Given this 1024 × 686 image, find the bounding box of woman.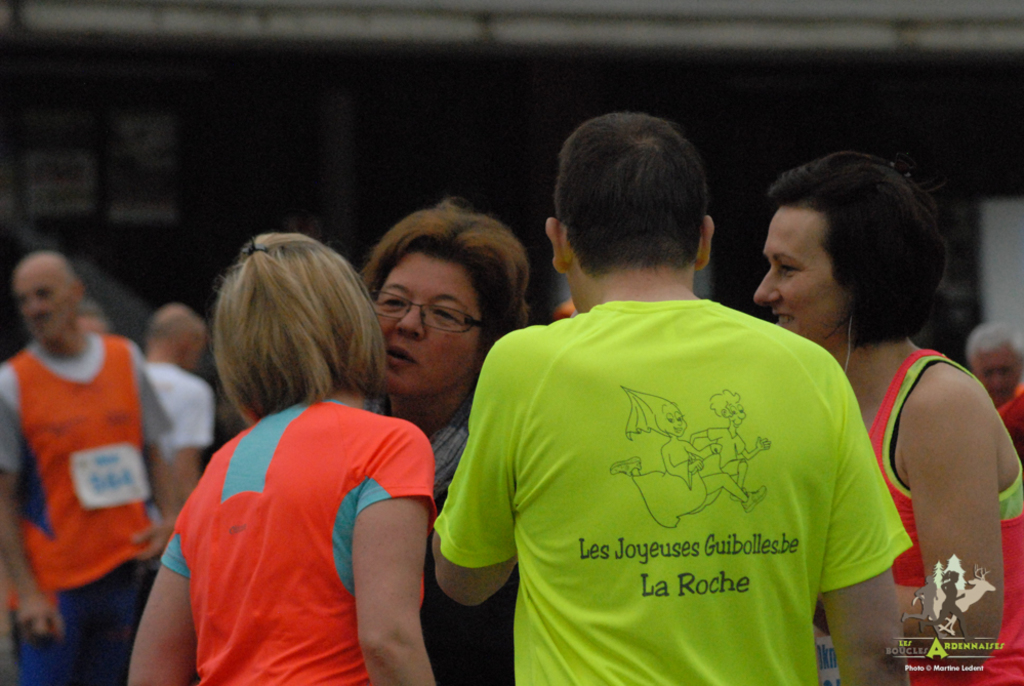
(125, 227, 440, 685).
